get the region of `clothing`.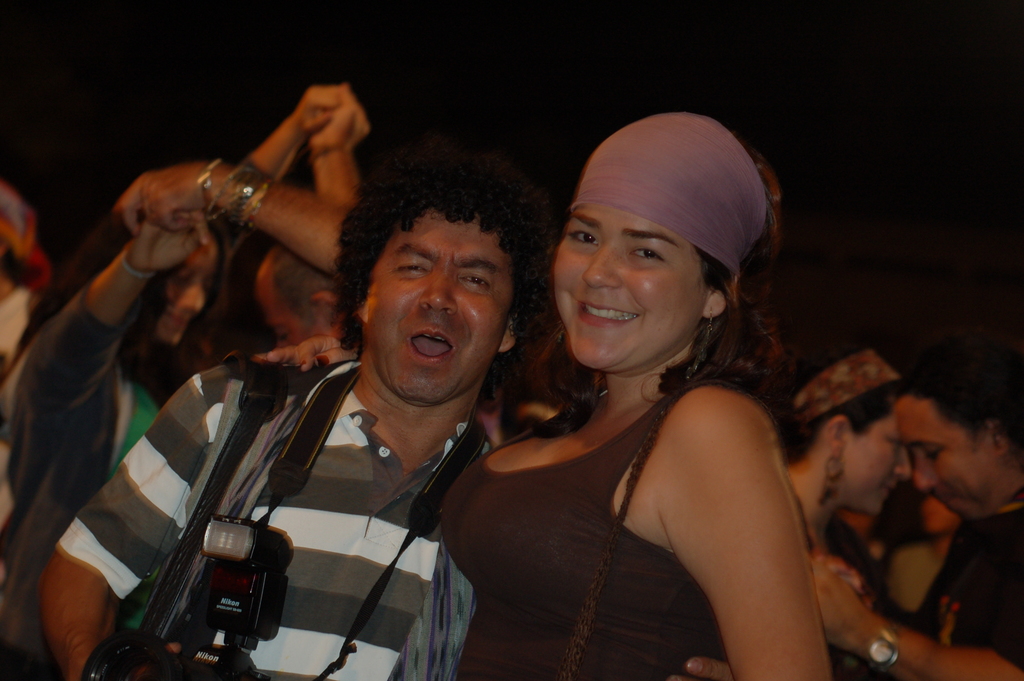
rect(377, 375, 814, 680).
